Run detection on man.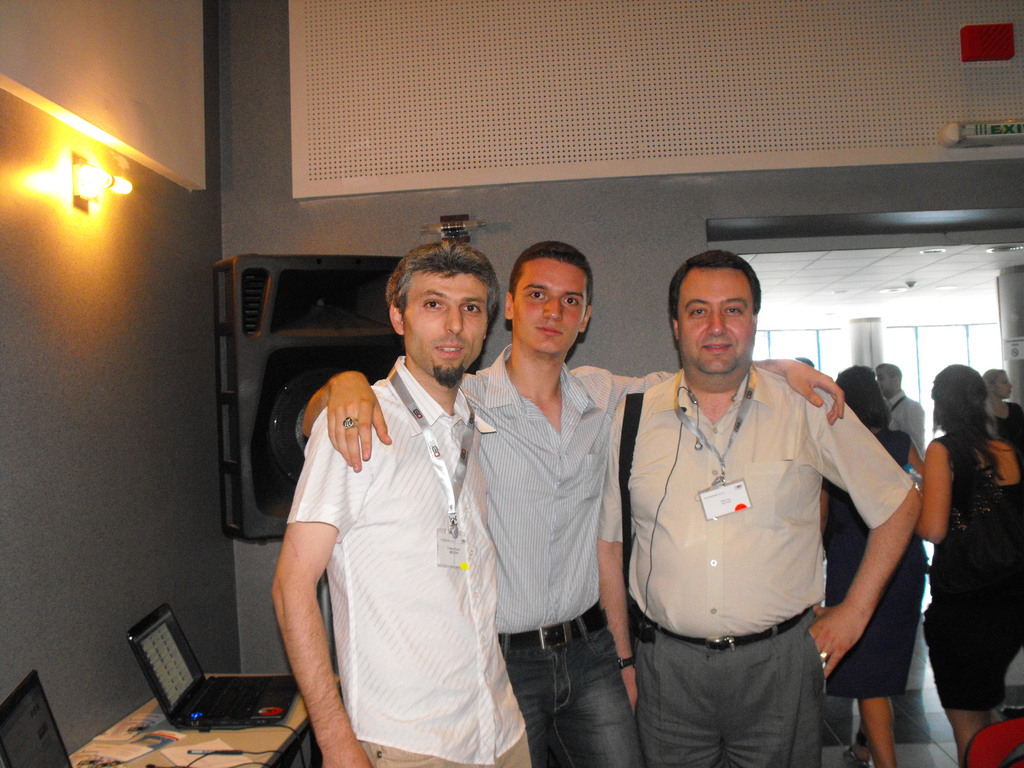
Result: locate(872, 359, 925, 460).
